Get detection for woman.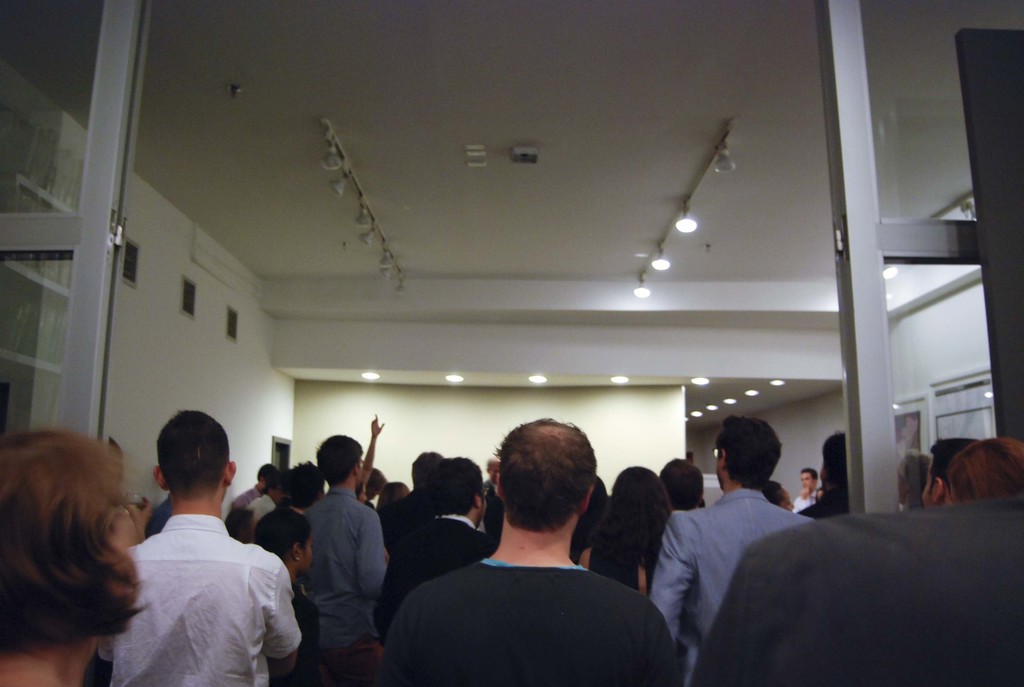
Detection: left=260, top=505, right=316, bottom=686.
